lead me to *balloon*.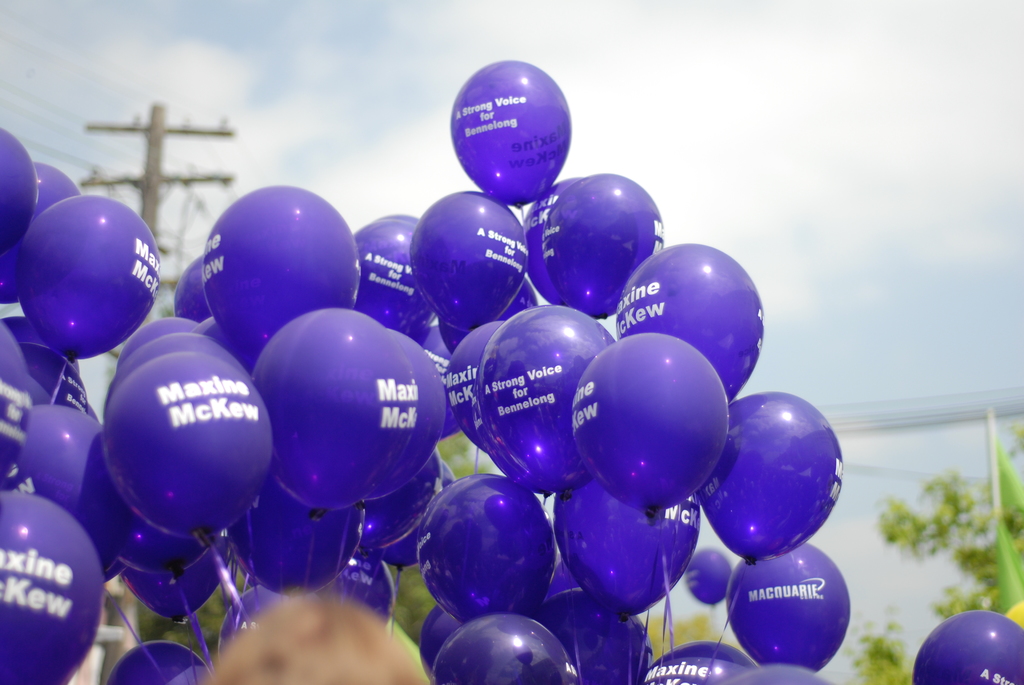
Lead to l=15, t=400, r=131, b=572.
